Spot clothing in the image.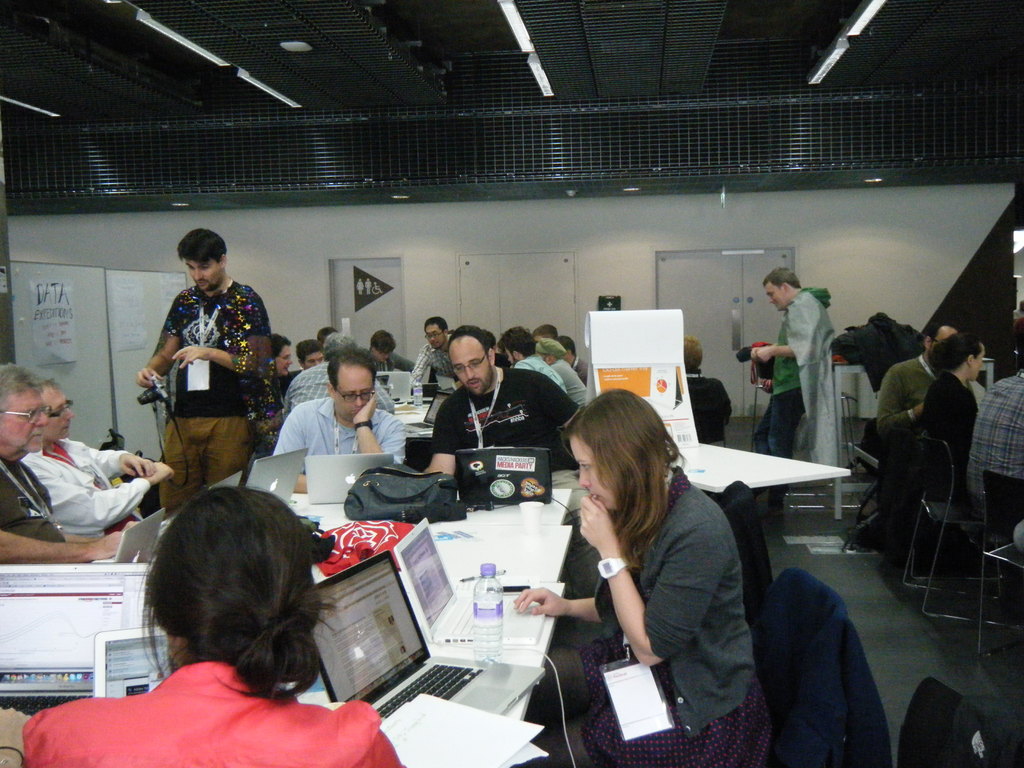
clothing found at l=521, t=356, r=570, b=387.
